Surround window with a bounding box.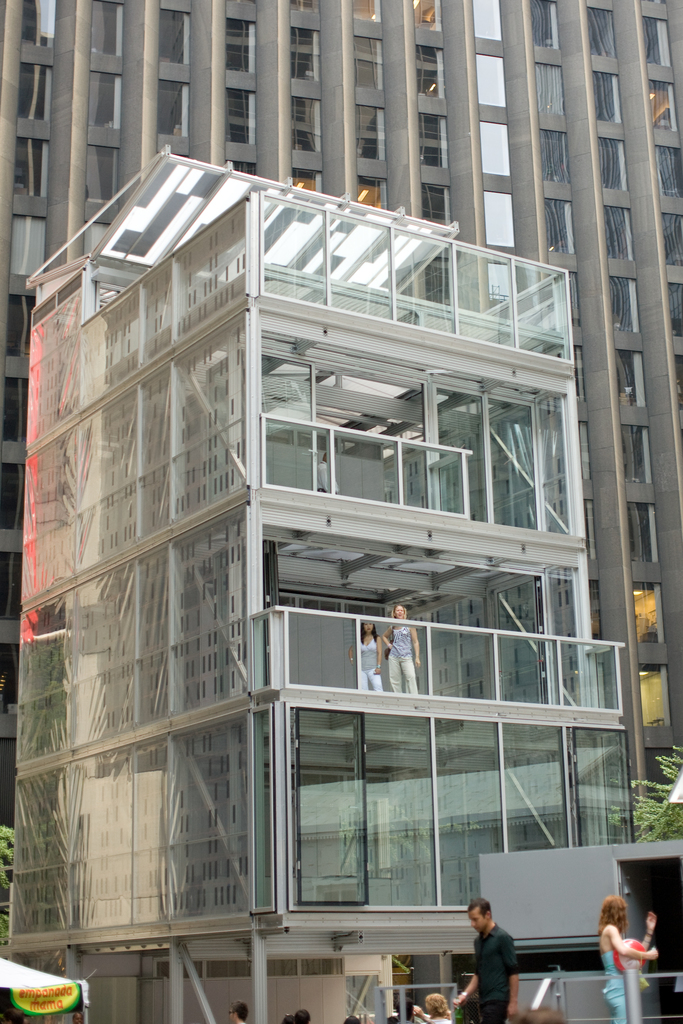
{"left": 604, "top": 207, "right": 630, "bottom": 255}.
